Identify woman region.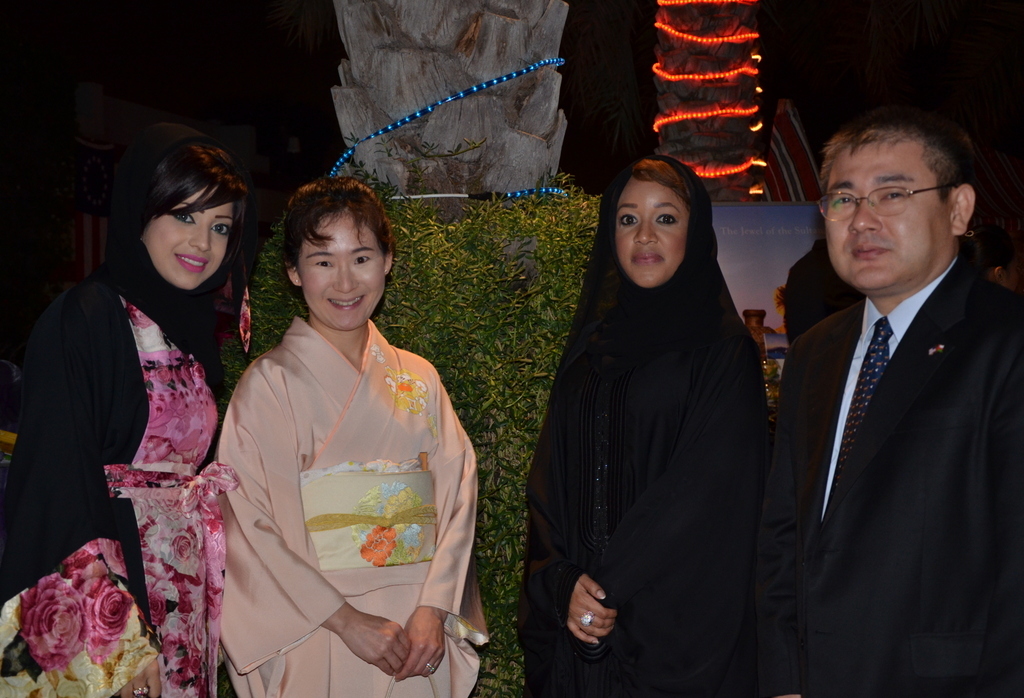
Region: bbox(0, 123, 264, 697).
